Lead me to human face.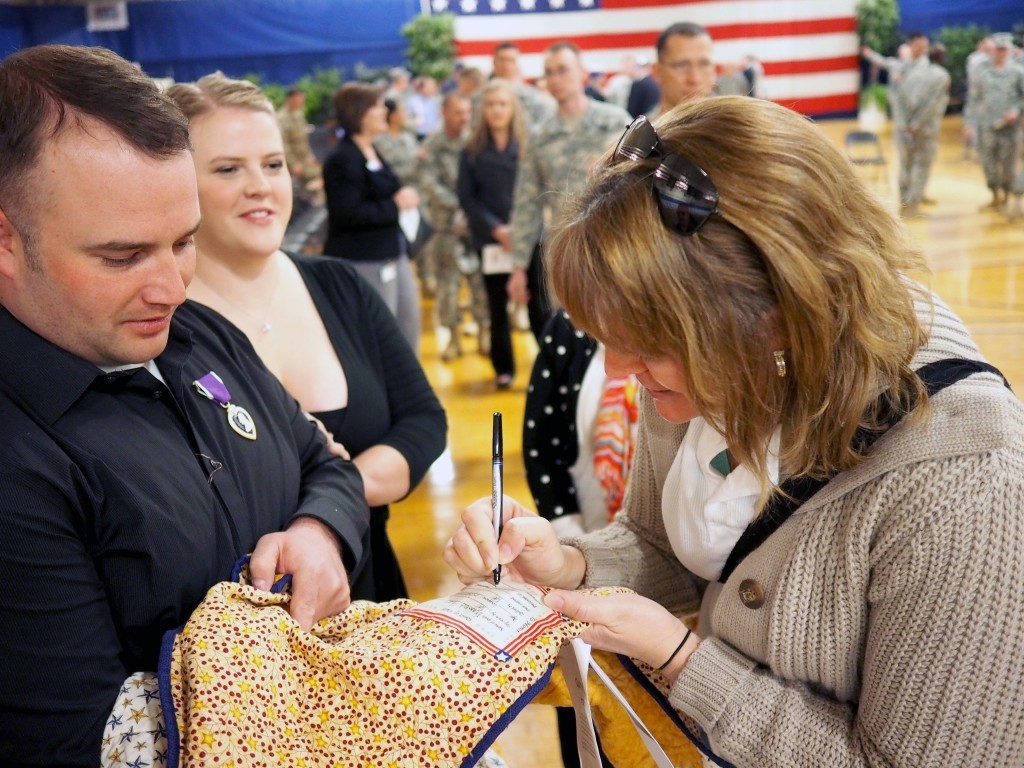
Lead to [6,134,206,362].
